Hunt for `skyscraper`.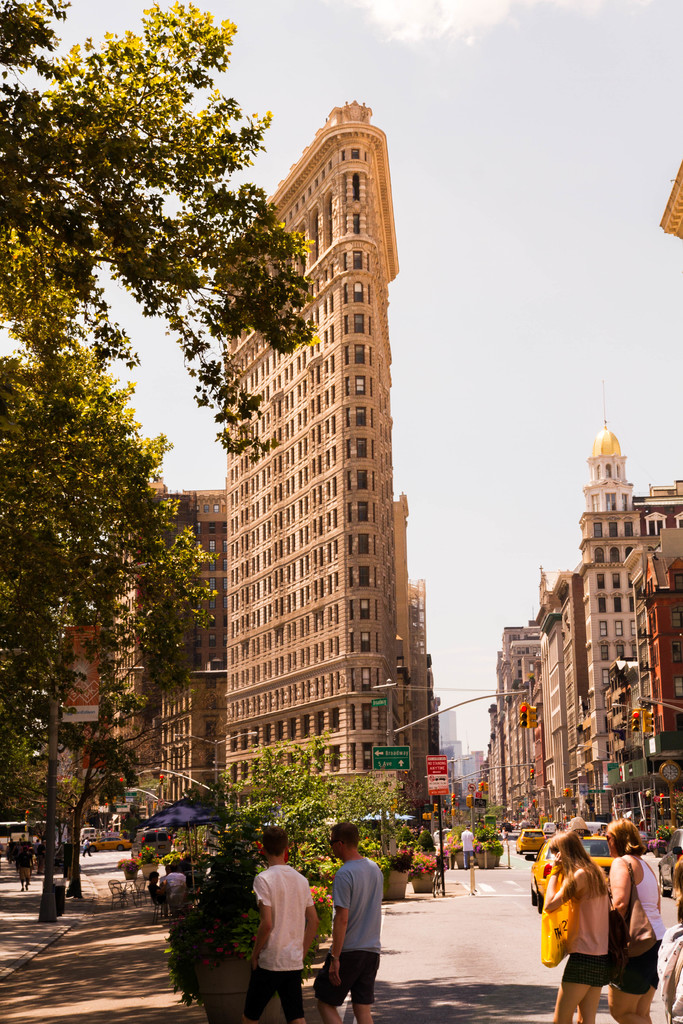
Hunted down at box(193, 90, 450, 842).
